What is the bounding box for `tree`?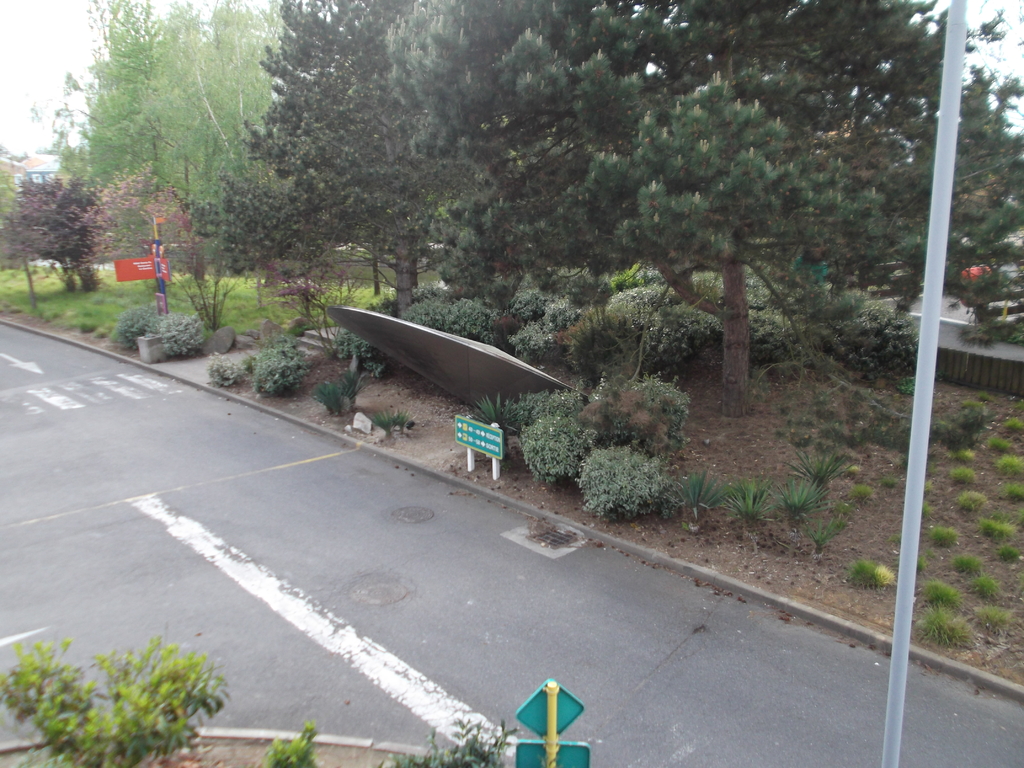
{"left": 85, "top": 158, "right": 232, "bottom": 327}.
